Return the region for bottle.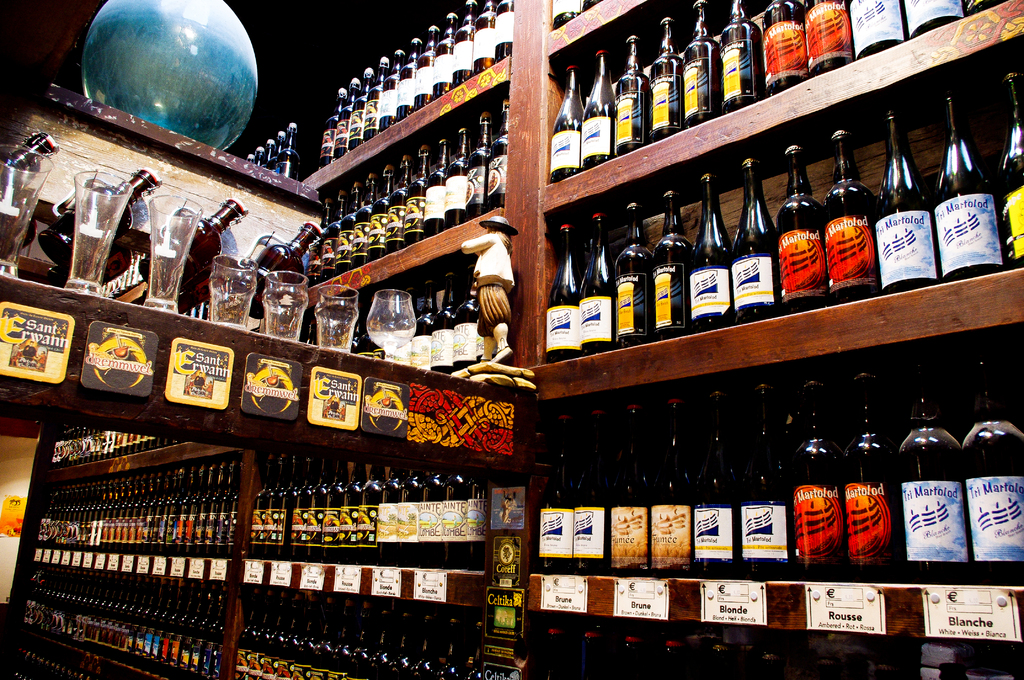
bbox=[408, 146, 429, 242].
